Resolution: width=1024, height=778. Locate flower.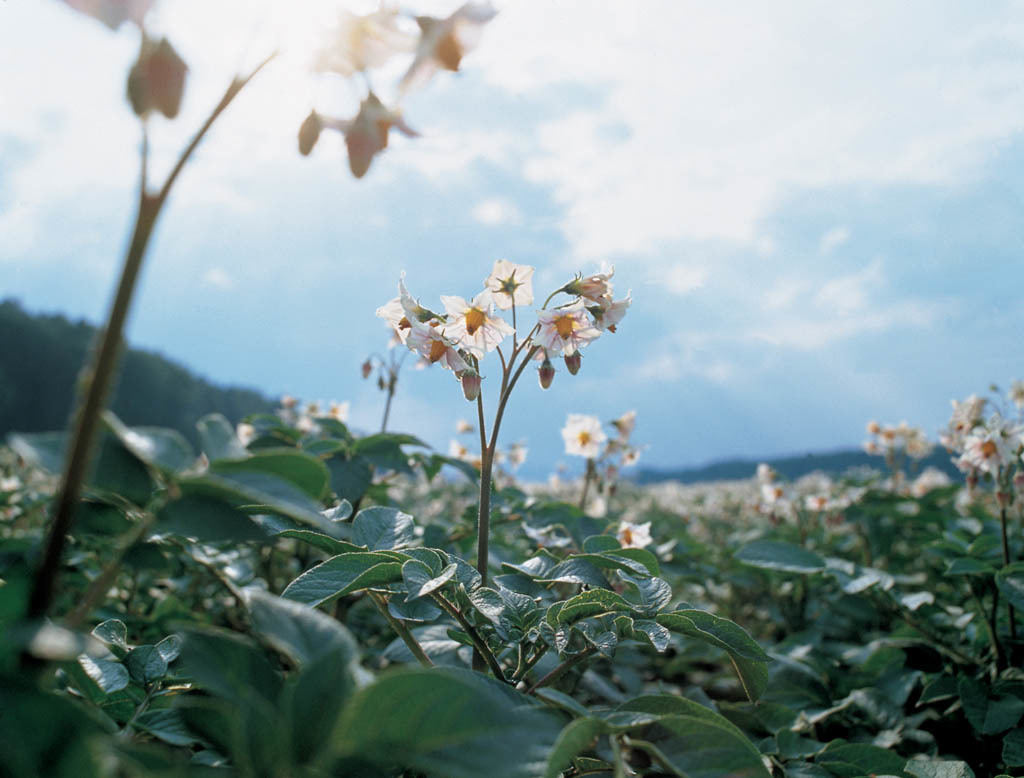
296 90 427 181.
